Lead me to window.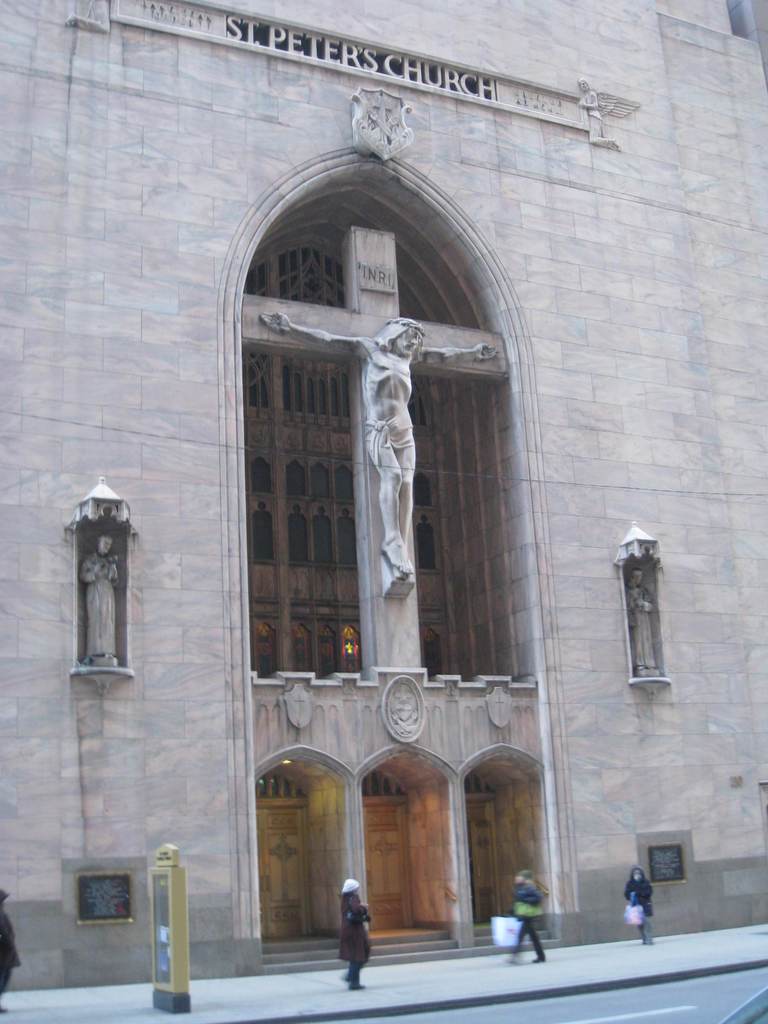
Lead to pyautogui.locateOnScreen(76, 867, 135, 924).
